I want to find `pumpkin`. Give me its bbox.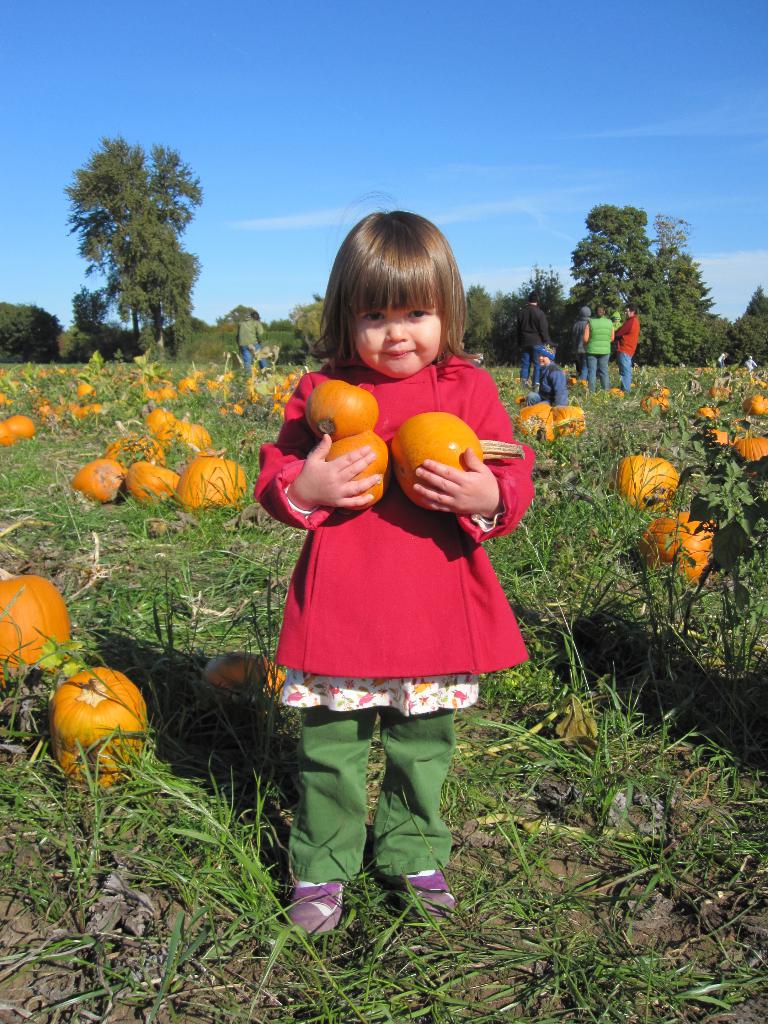
632,511,716,586.
